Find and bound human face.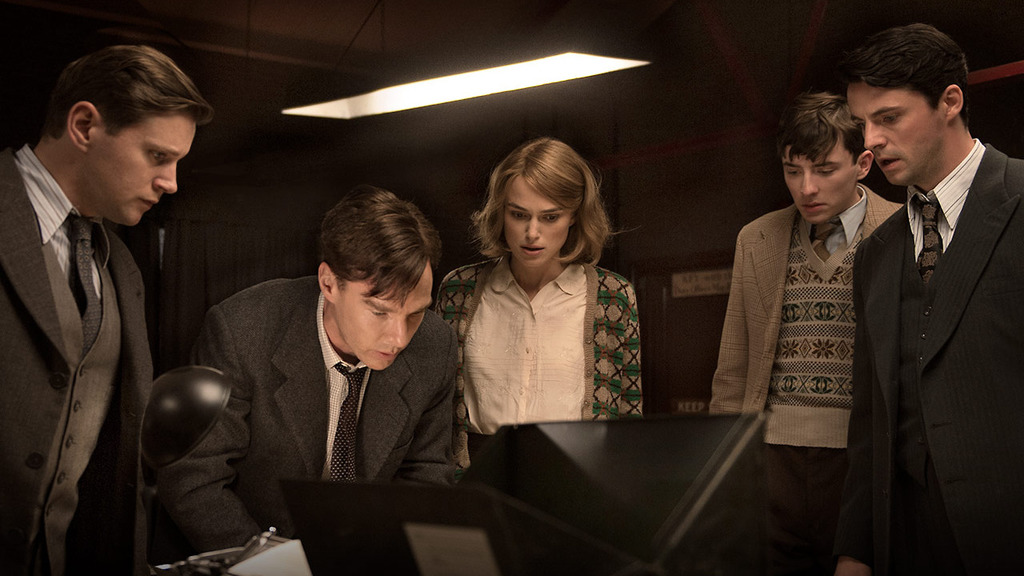
Bound: rect(499, 172, 570, 267).
